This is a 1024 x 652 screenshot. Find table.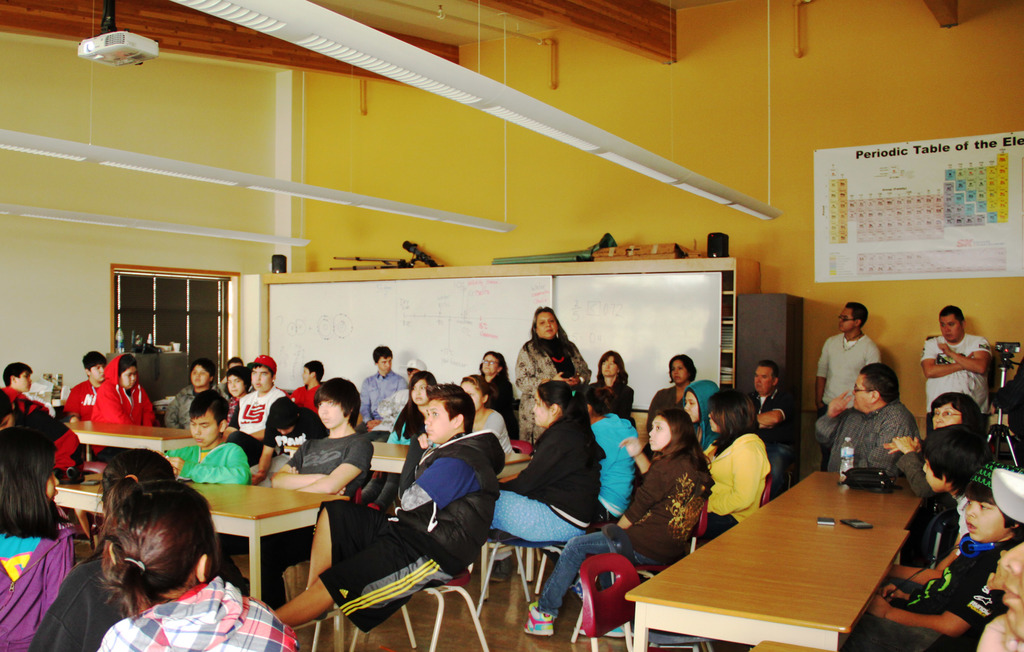
Bounding box: <box>54,476,349,603</box>.
